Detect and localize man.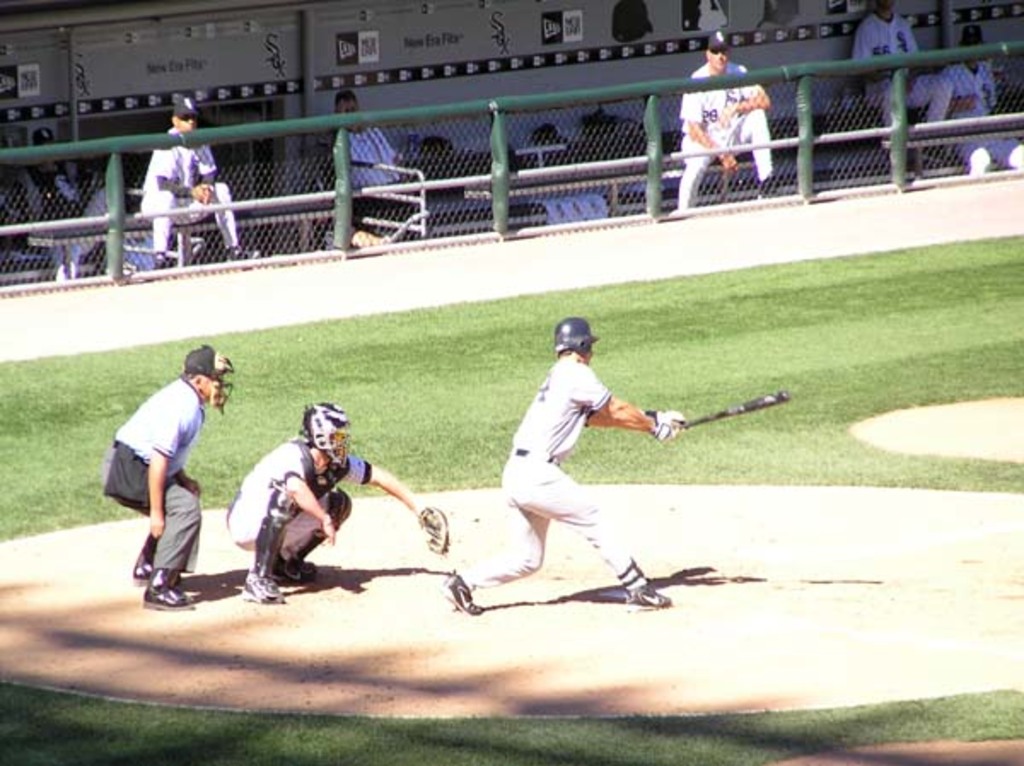
Localized at {"left": 934, "top": 27, "right": 1022, "bottom": 189}.
